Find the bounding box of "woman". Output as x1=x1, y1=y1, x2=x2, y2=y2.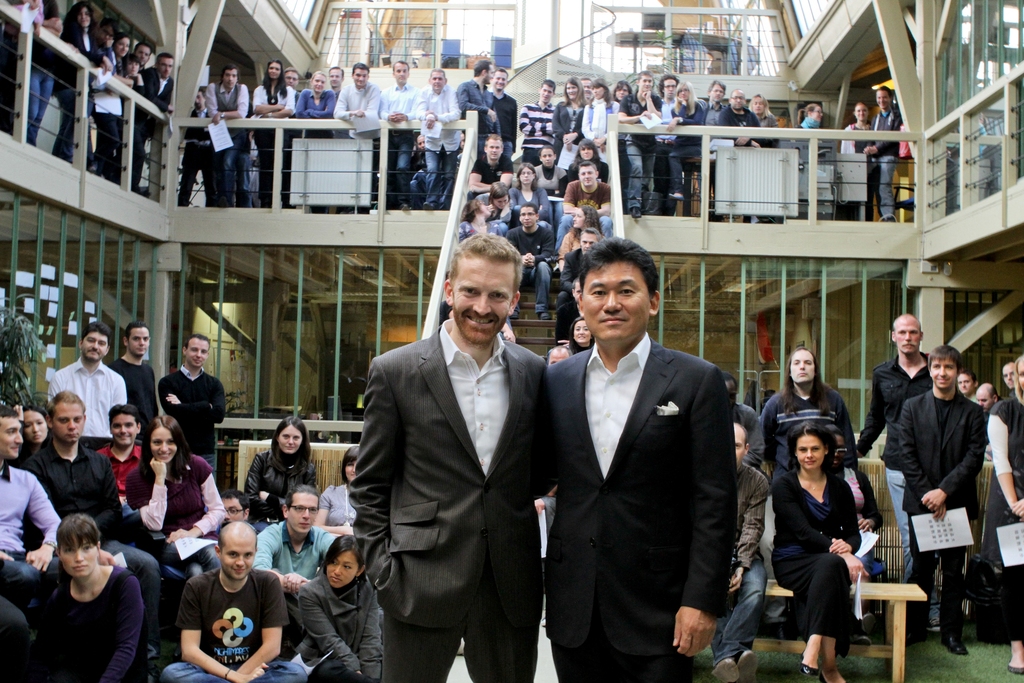
x1=22, y1=399, x2=48, y2=456.
